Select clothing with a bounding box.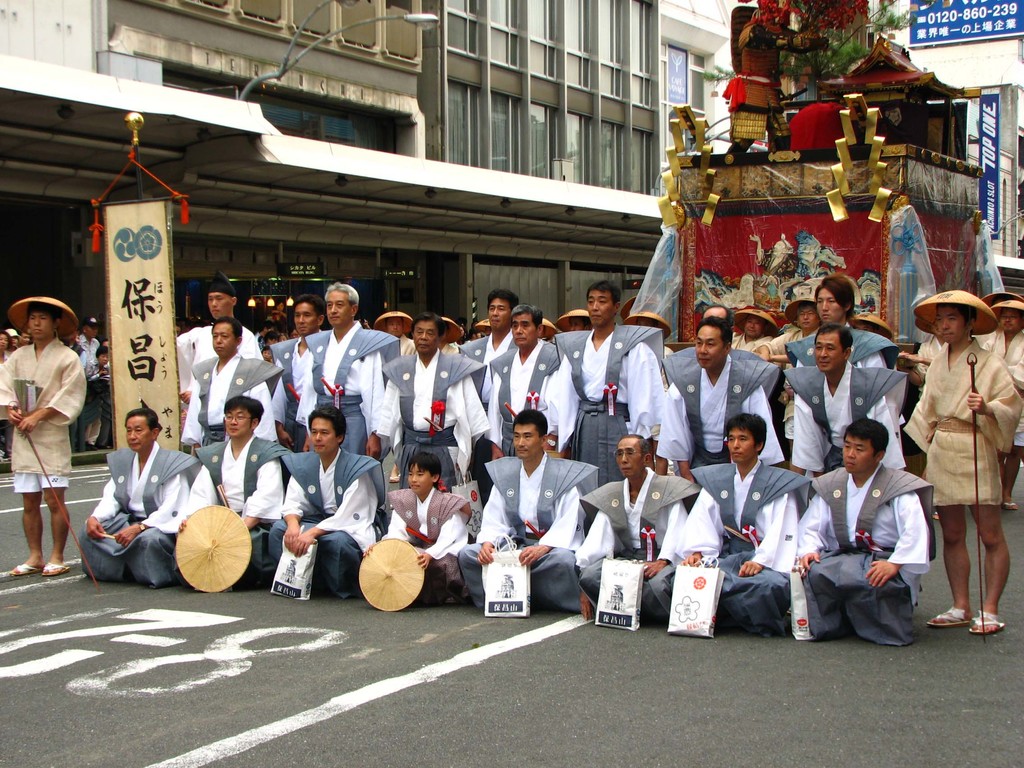
[970, 328, 1023, 347].
